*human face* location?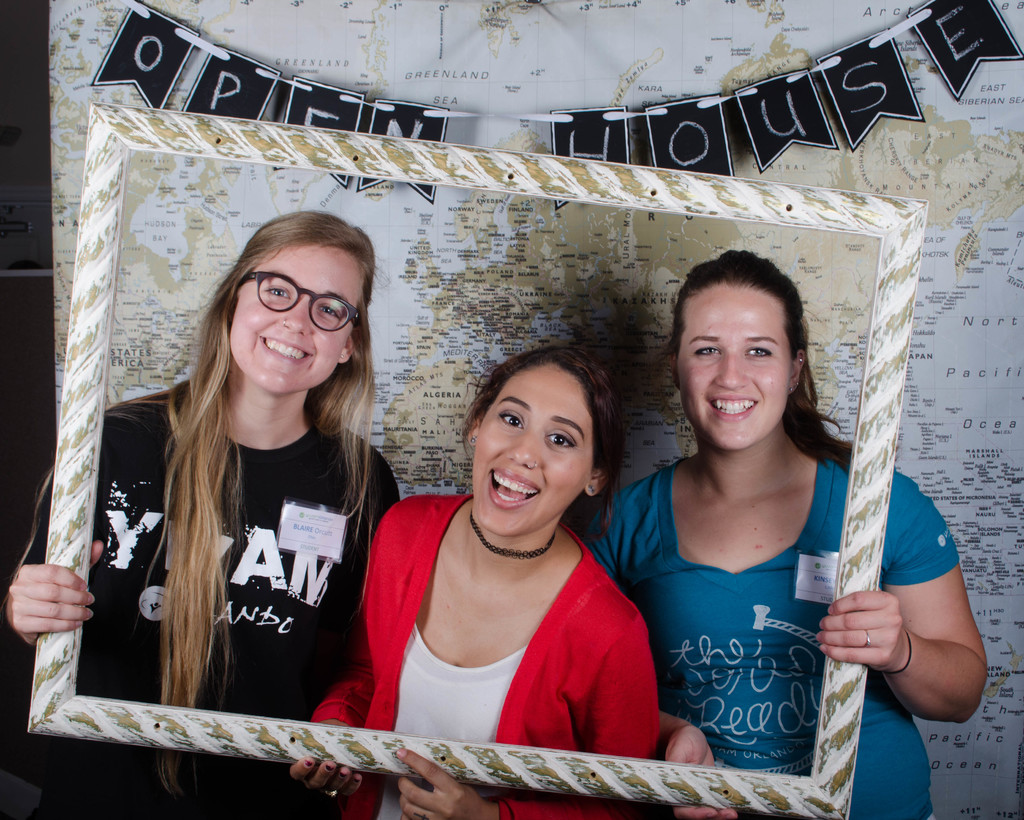
box(466, 364, 598, 547)
